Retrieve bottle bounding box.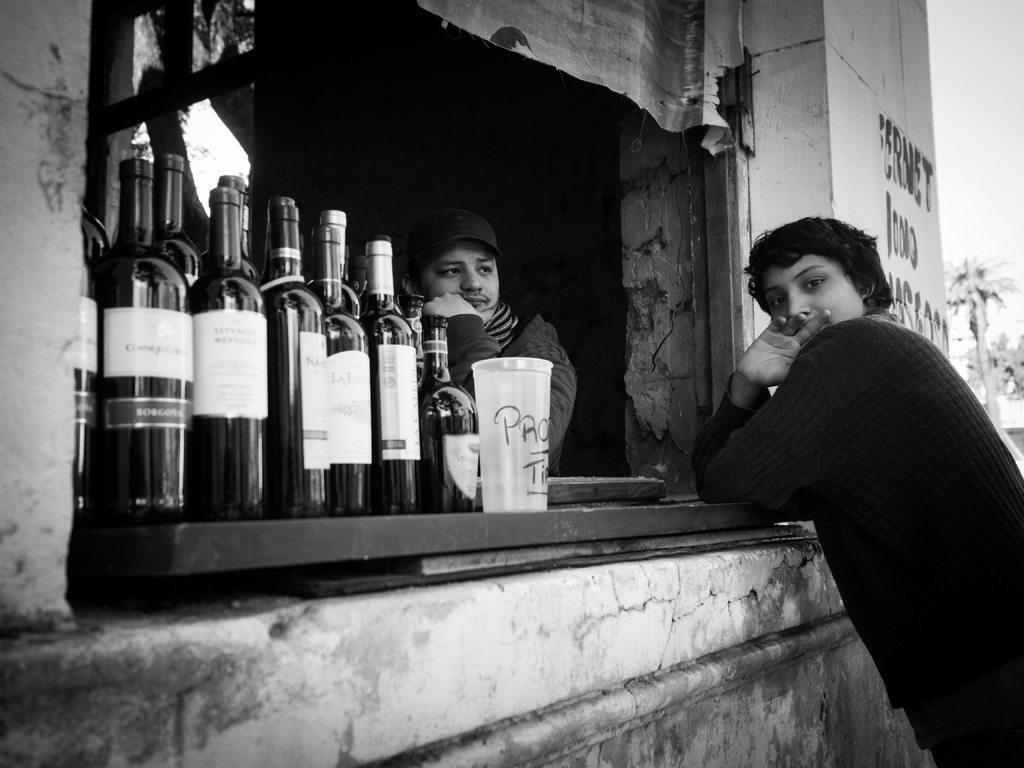
Bounding box: bbox(314, 224, 372, 515).
